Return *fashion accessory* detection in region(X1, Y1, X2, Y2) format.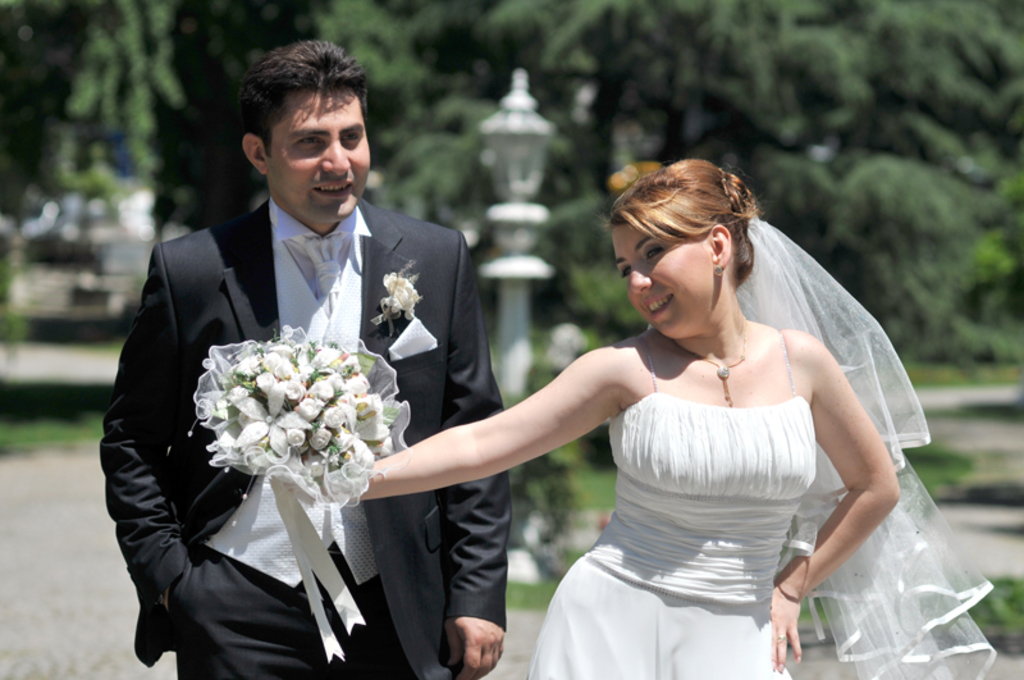
region(192, 325, 413, 661).
